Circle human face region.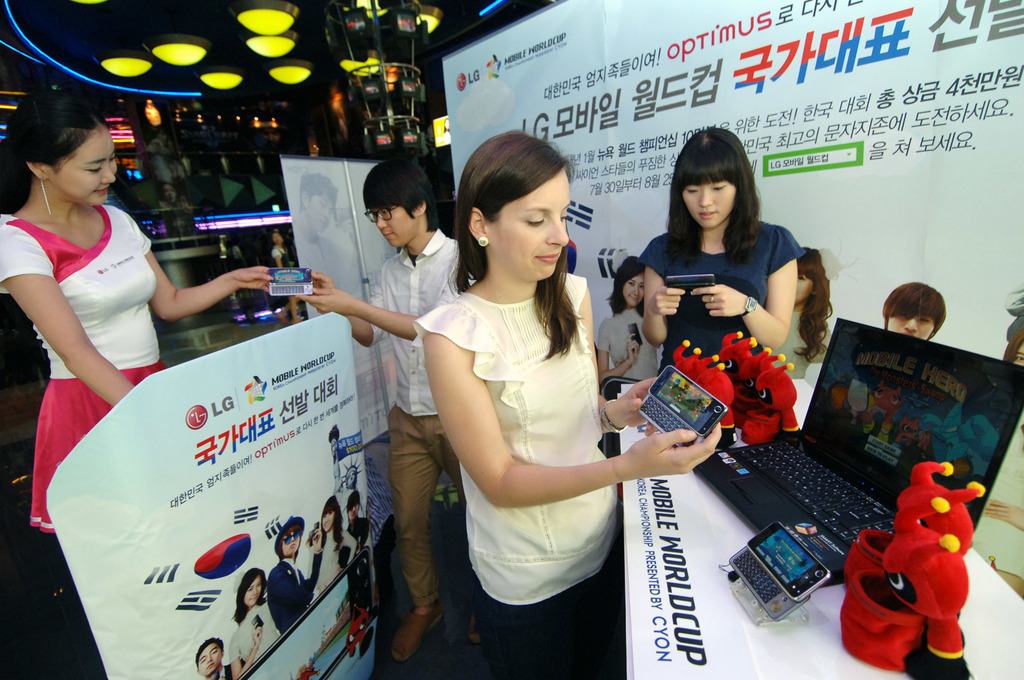
Region: (792,271,813,303).
